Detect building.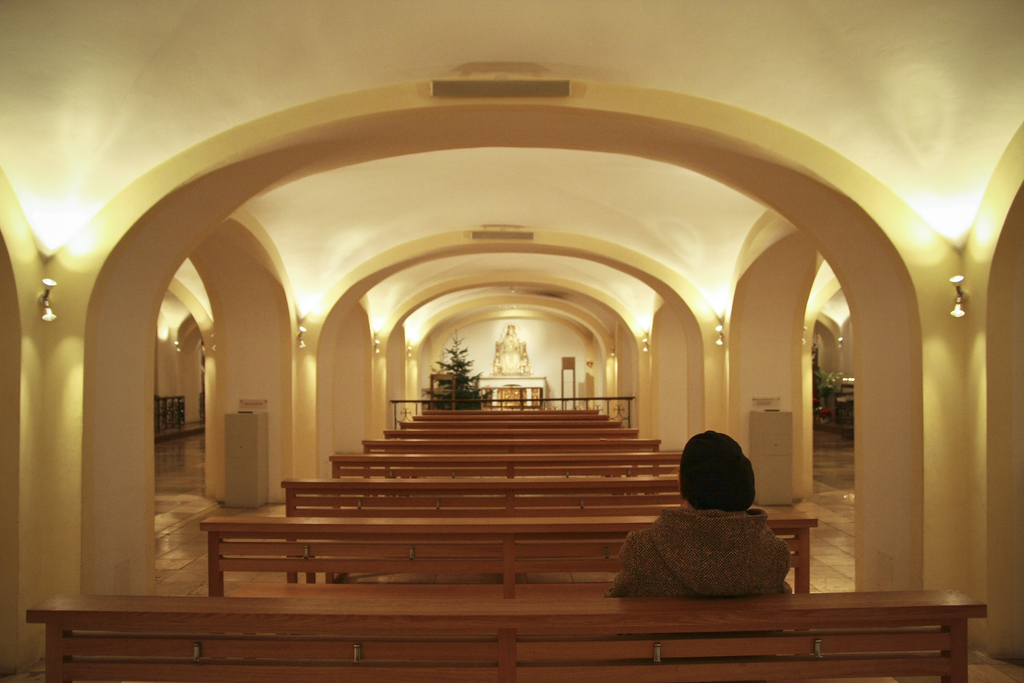
Detected at Rect(1, 0, 1023, 682).
